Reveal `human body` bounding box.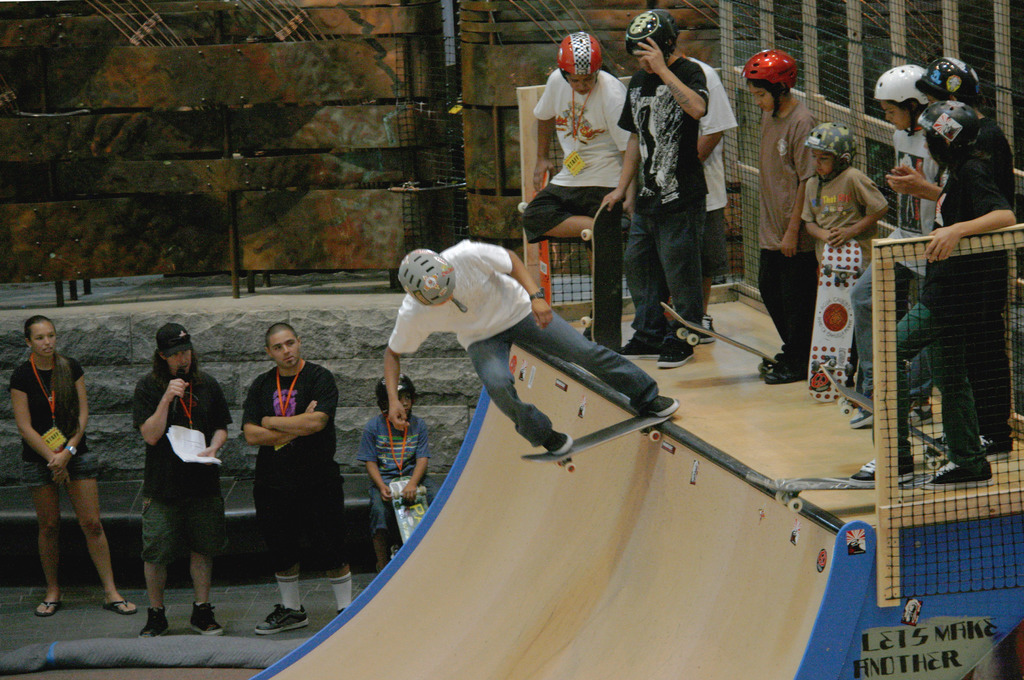
Revealed: BBox(359, 375, 434, 574).
